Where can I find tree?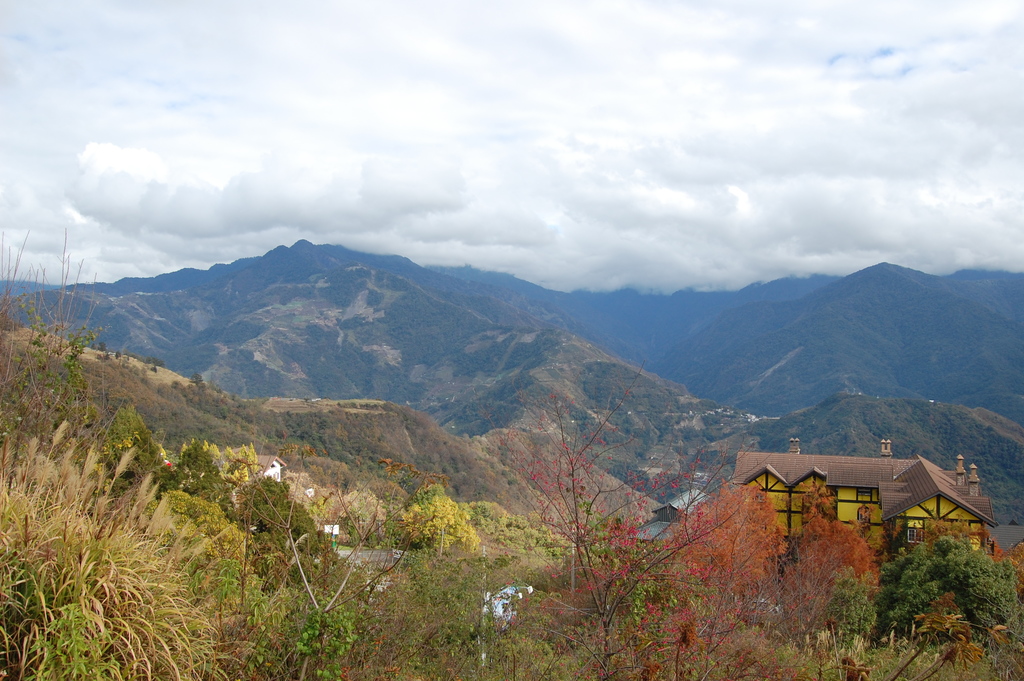
You can find it at bbox(666, 479, 781, 625).
